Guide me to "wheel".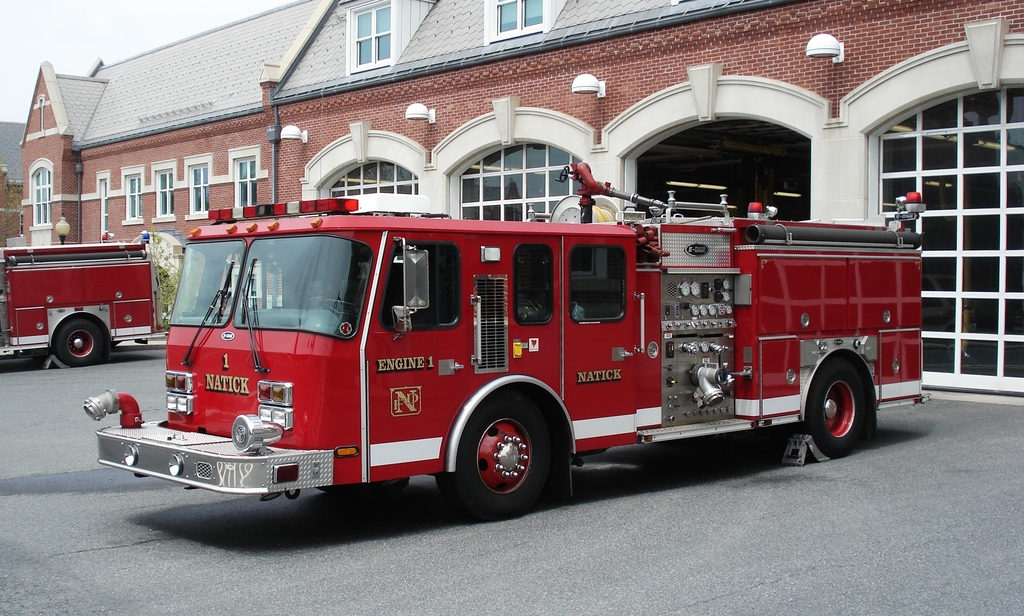
Guidance: x1=49 y1=318 x2=114 y2=369.
